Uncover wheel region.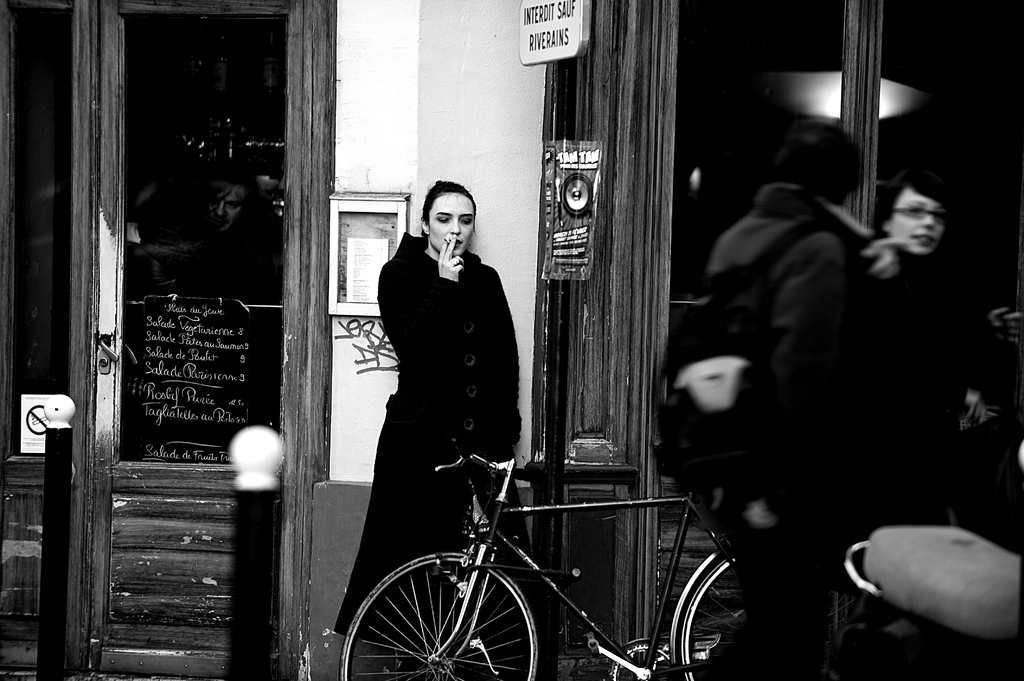
Uncovered: detection(685, 555, 876, 680).
